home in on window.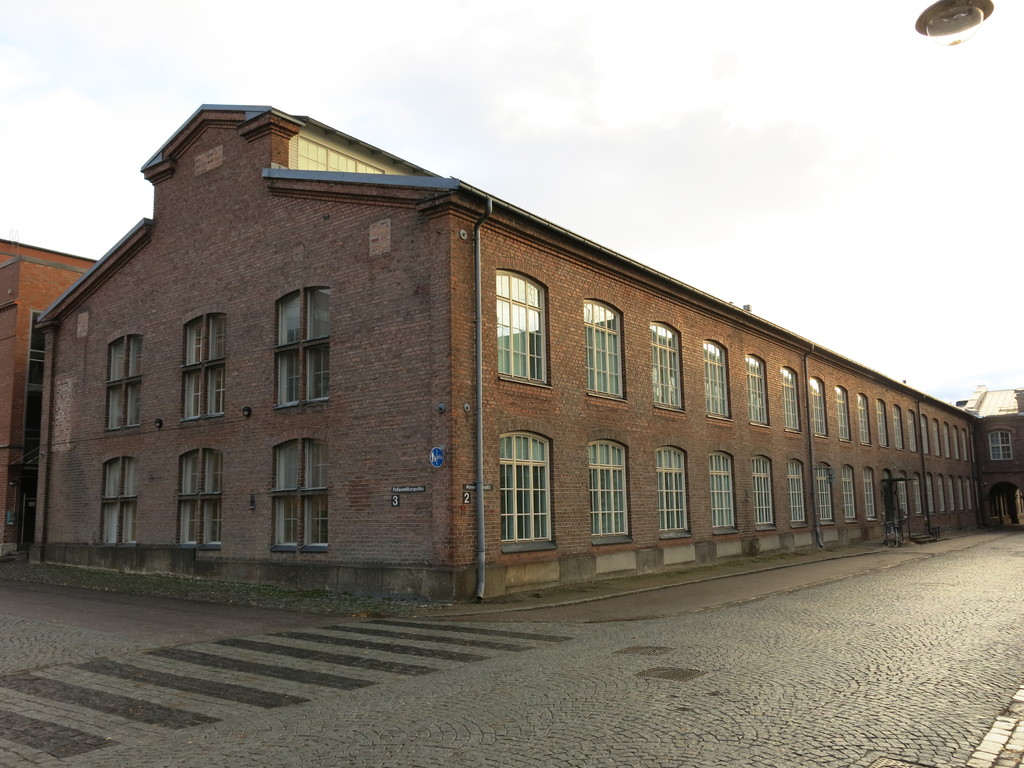
Homed in at <box>808,378,829,442</box>.
